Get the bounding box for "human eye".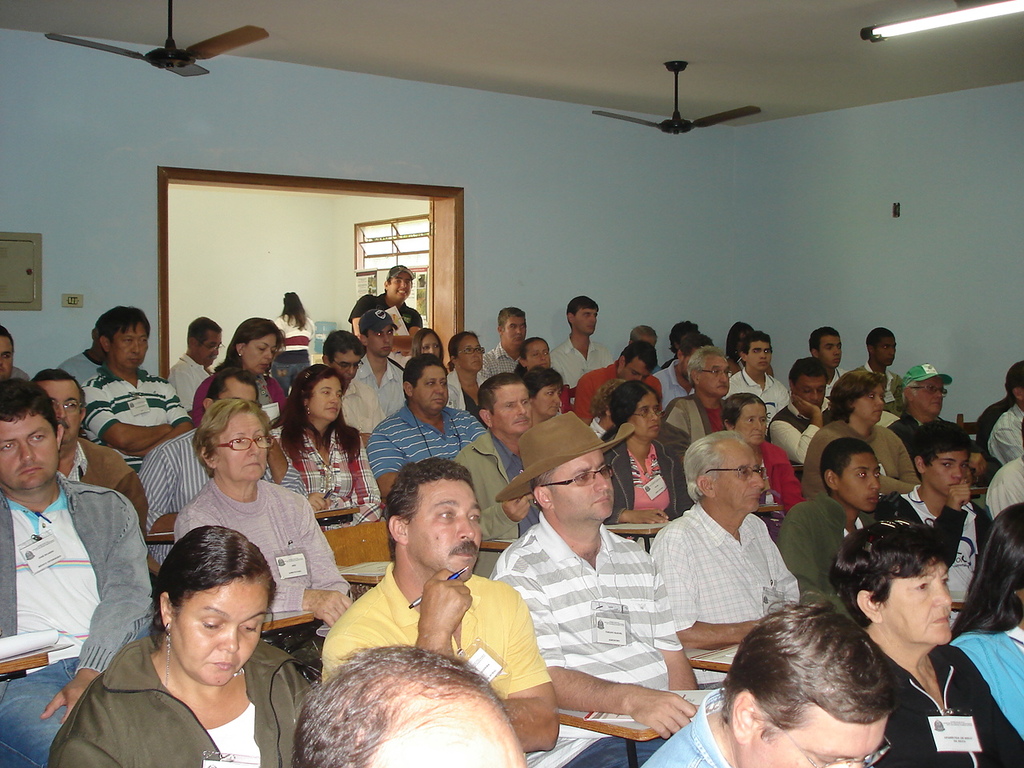
[66,399,77,411].
